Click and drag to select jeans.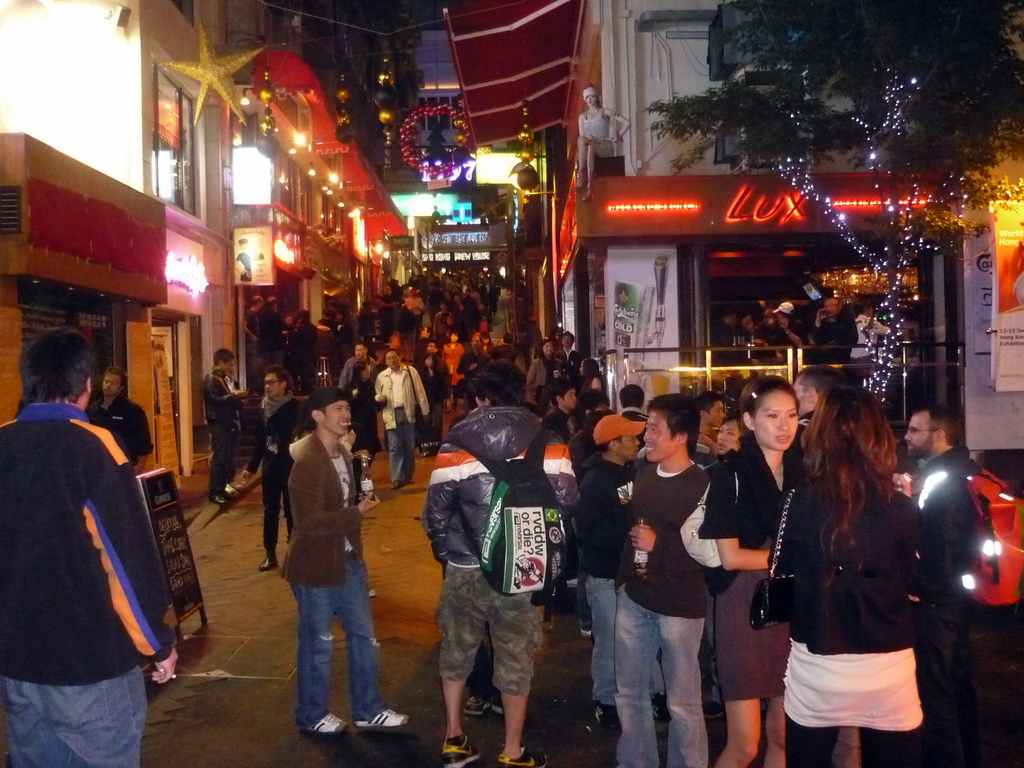
Selection: l=586, t=575, r=615, b=705.
